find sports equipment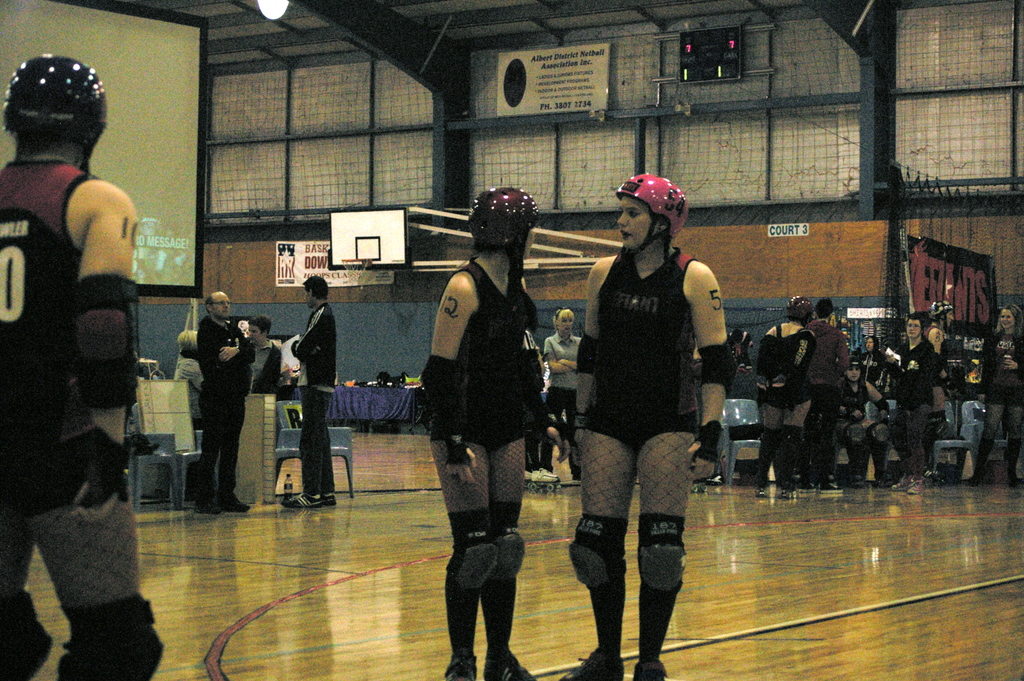
444, 536, 493, 590
